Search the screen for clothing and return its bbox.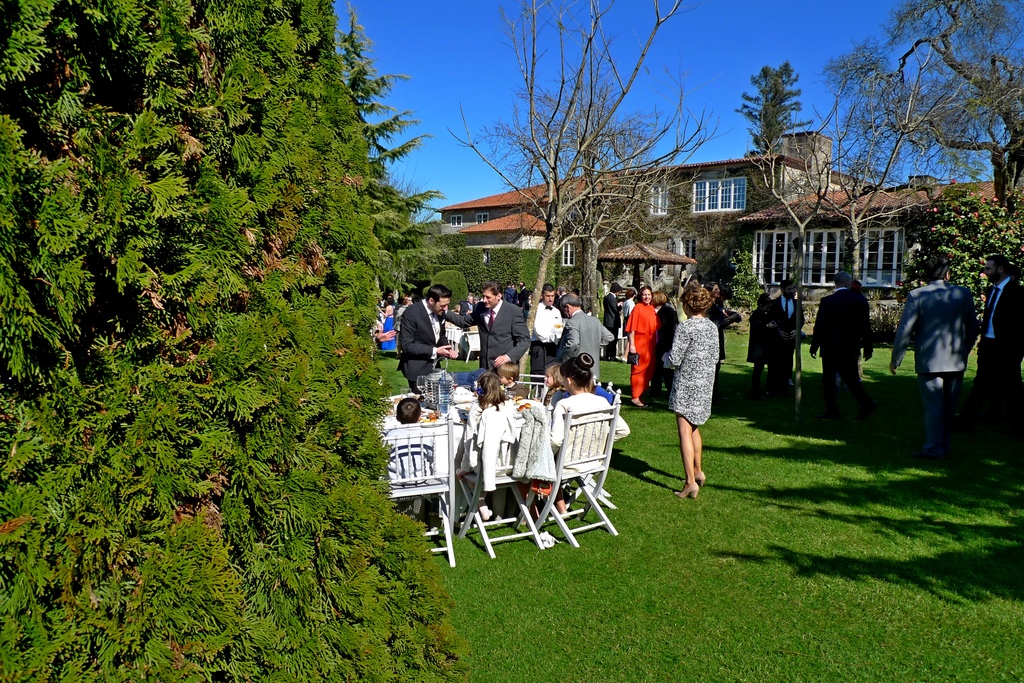
Found: select_region(564, 309, 621, 402).
